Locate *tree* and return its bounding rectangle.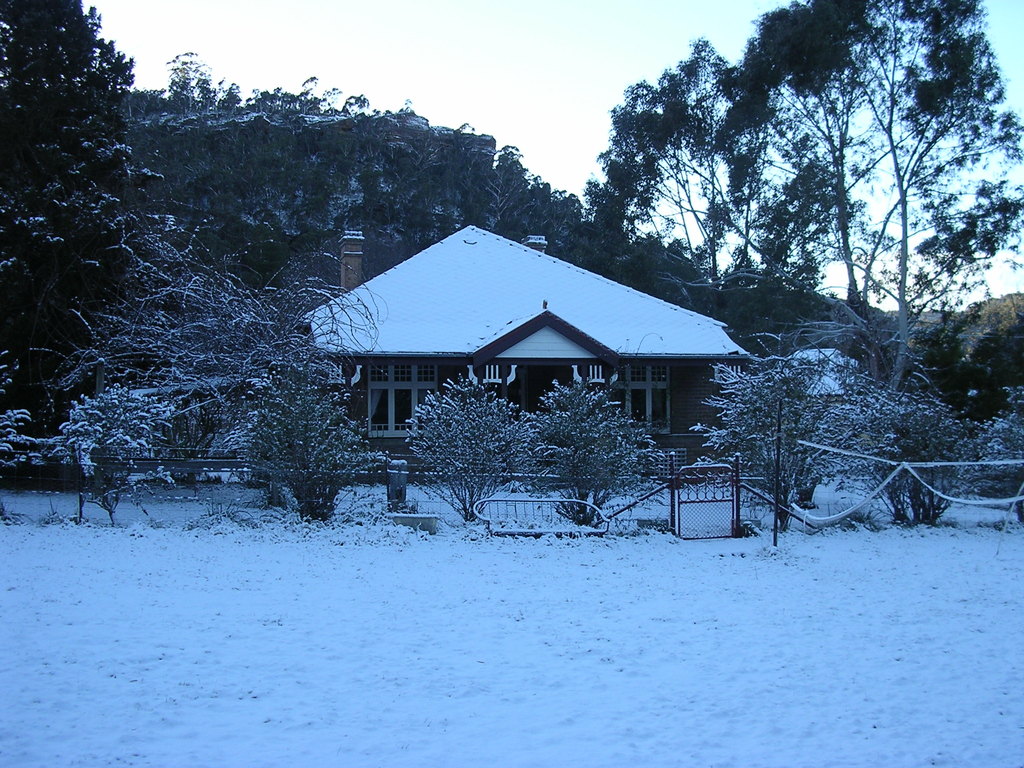
detection(541, 376, 680, 525).
